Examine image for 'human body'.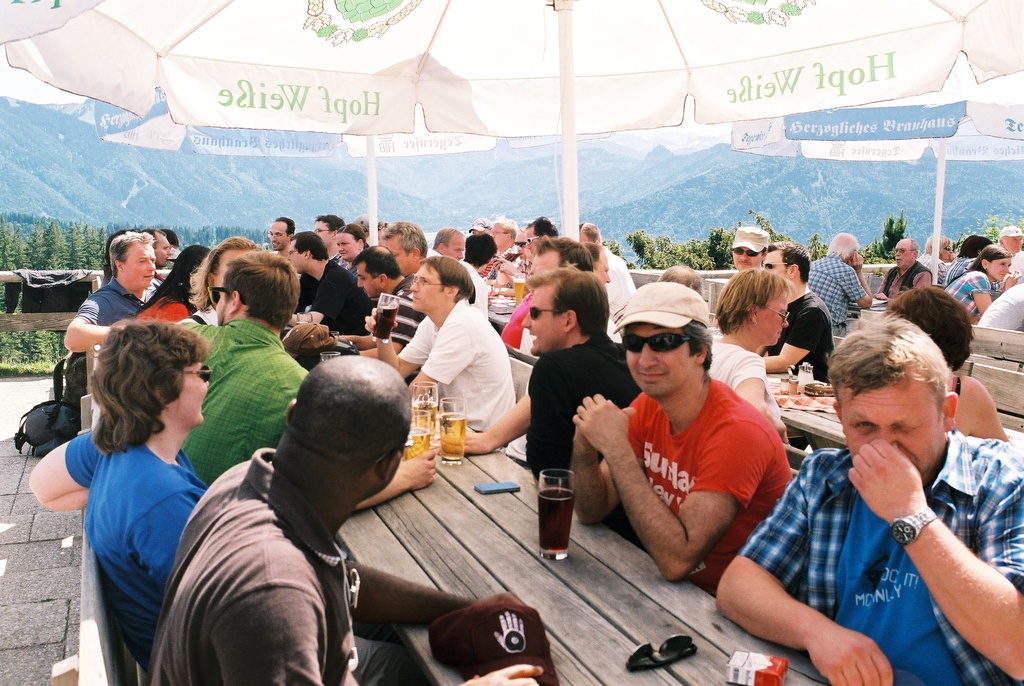
Examination result: BBox(727, 223, 767, 266).
